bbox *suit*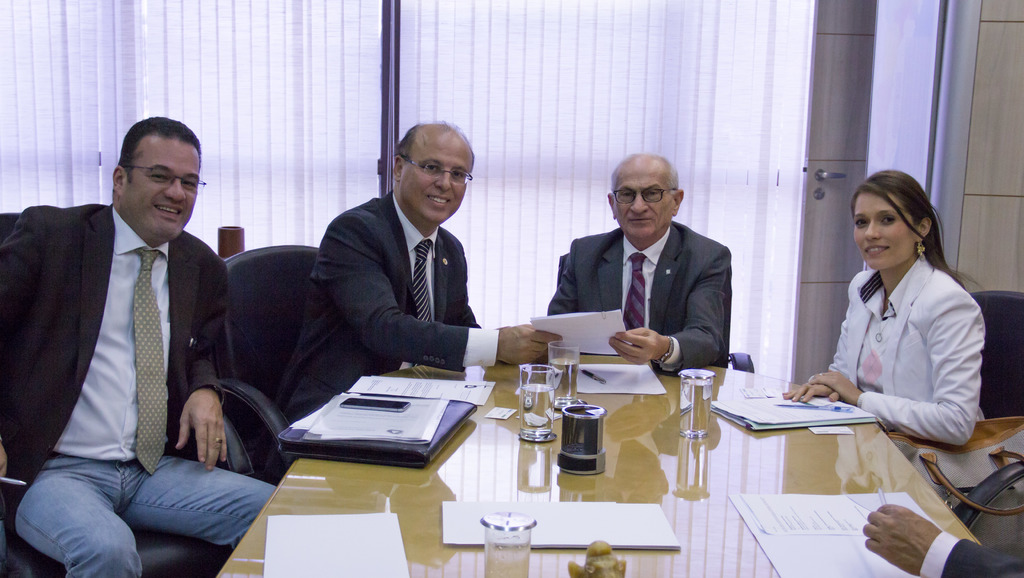
region(829, 252, 982, 445)
